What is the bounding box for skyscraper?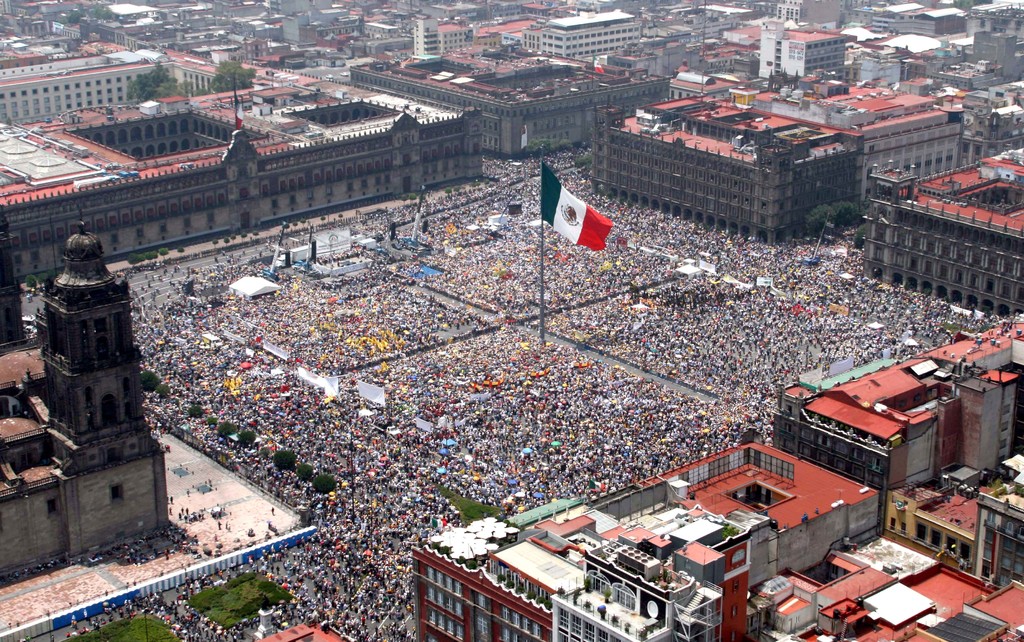
[860, 156, 1023, 296].
